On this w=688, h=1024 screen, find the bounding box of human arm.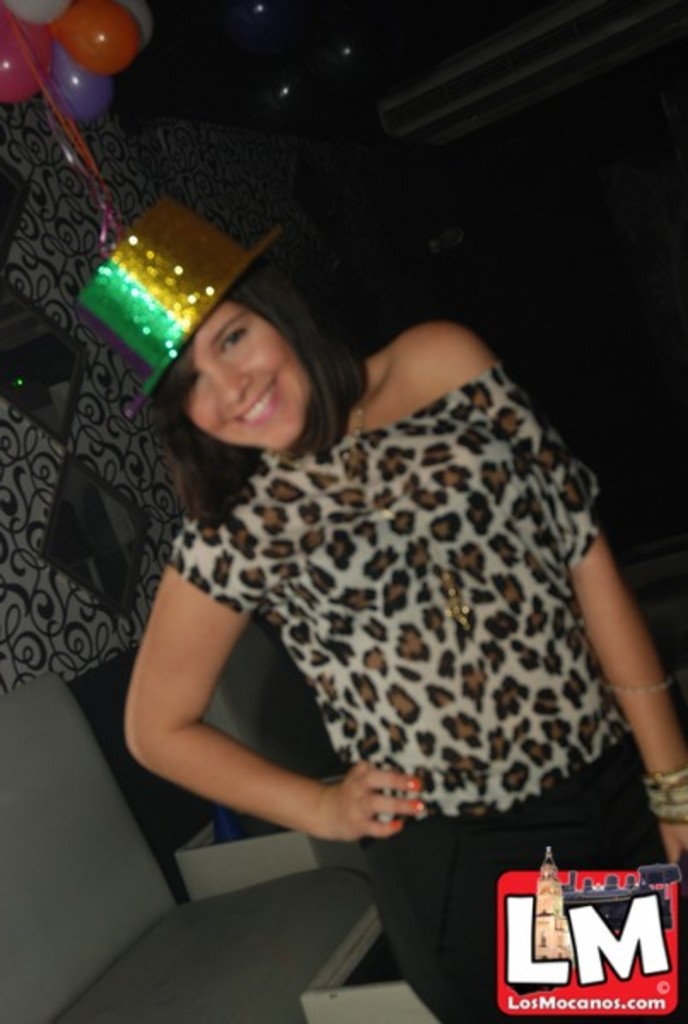
Bounding box: [106, 548, 352, 853].
